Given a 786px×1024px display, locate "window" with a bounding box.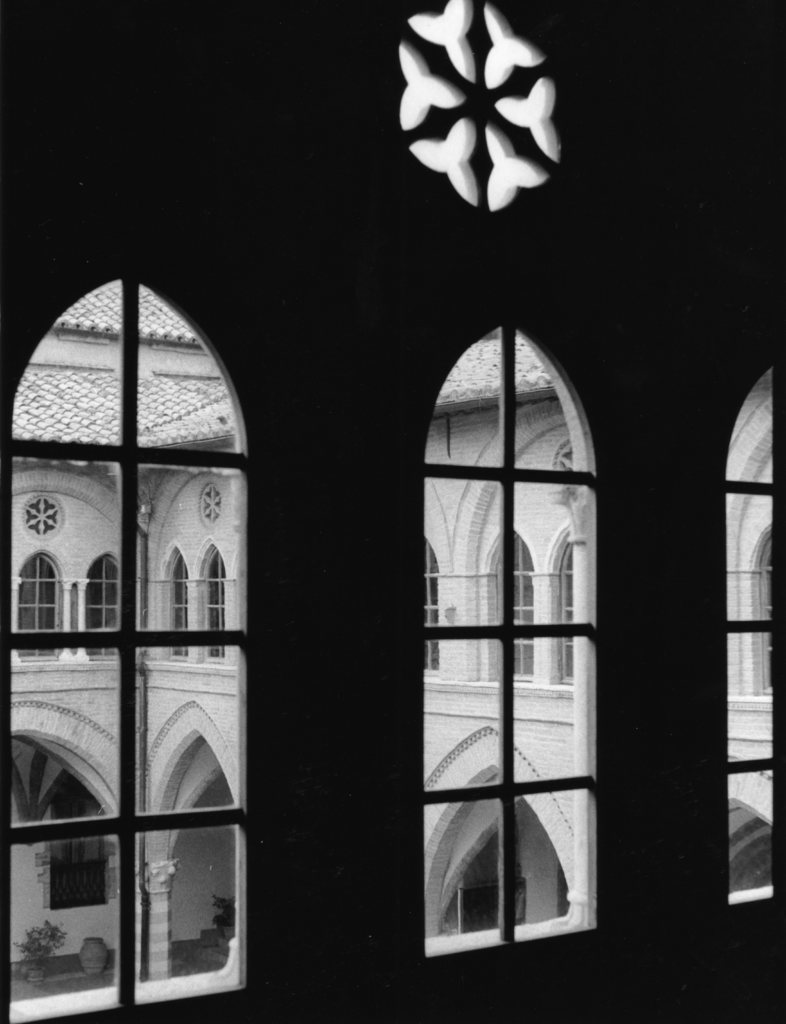
Located: 196/542/229/662.
